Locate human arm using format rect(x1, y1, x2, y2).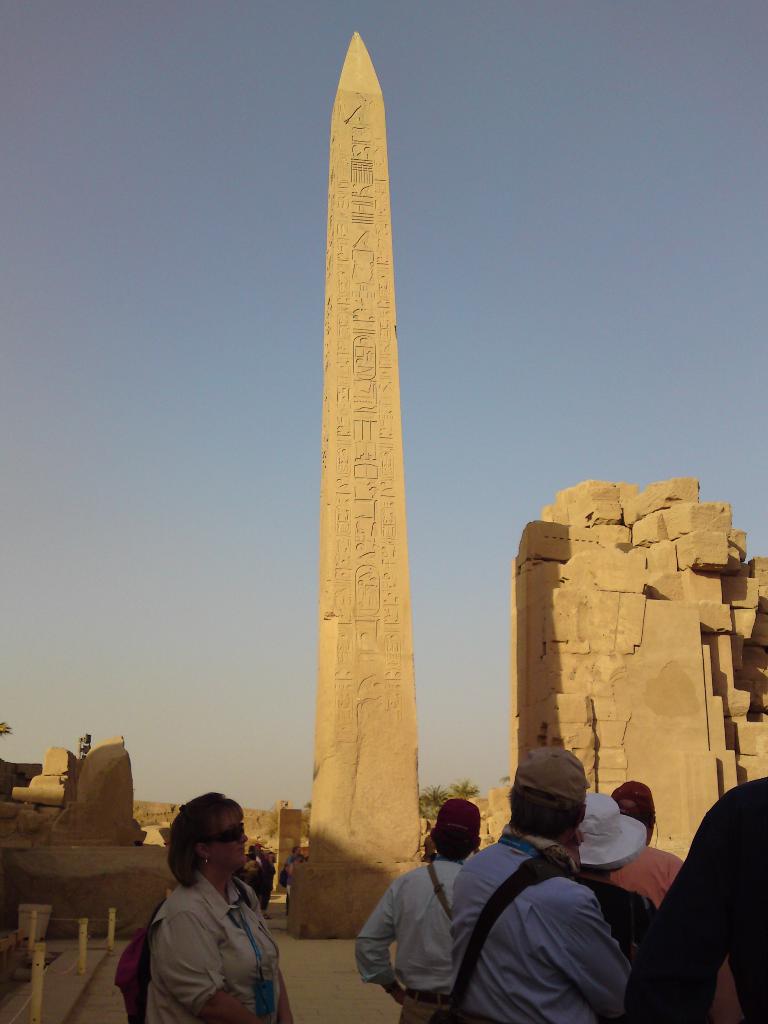
rect(621, 783, 739, 1023).
